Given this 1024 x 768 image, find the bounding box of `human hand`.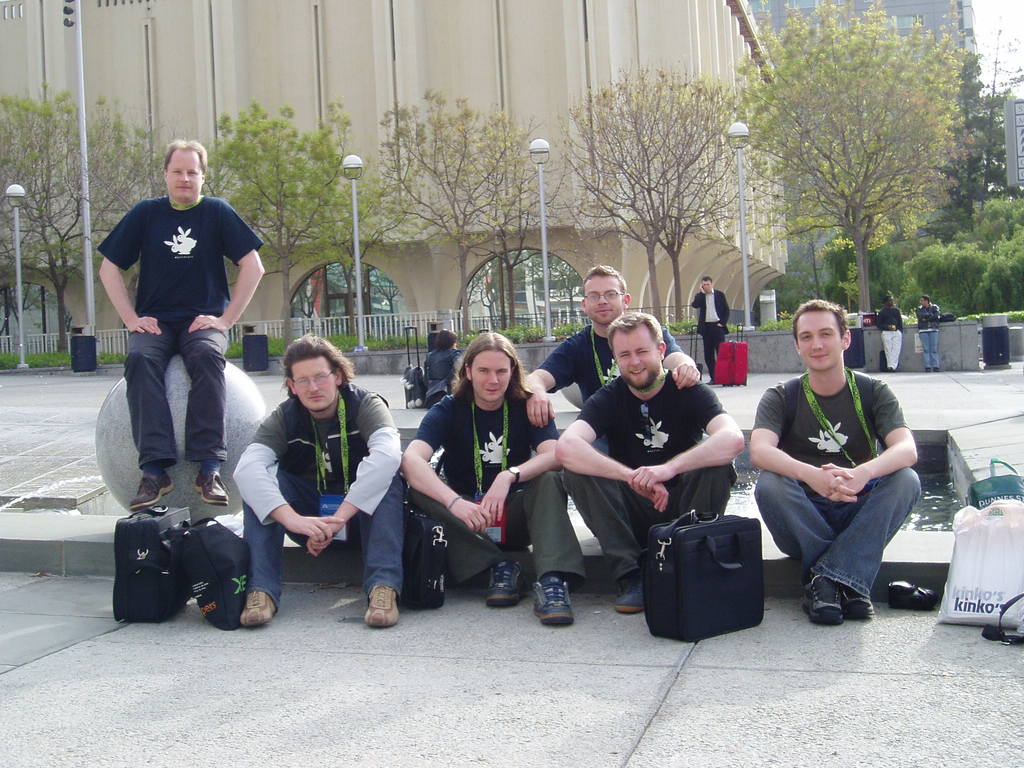
<region>671, 362, 703, 392</region>.
